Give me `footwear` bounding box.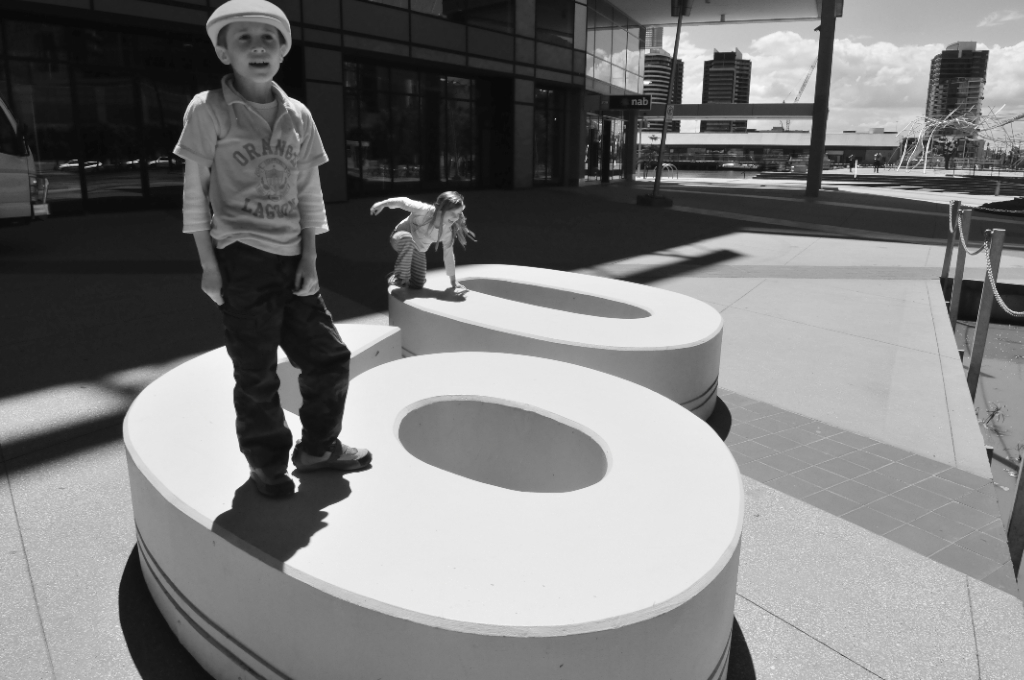
(298,440,375,476).
